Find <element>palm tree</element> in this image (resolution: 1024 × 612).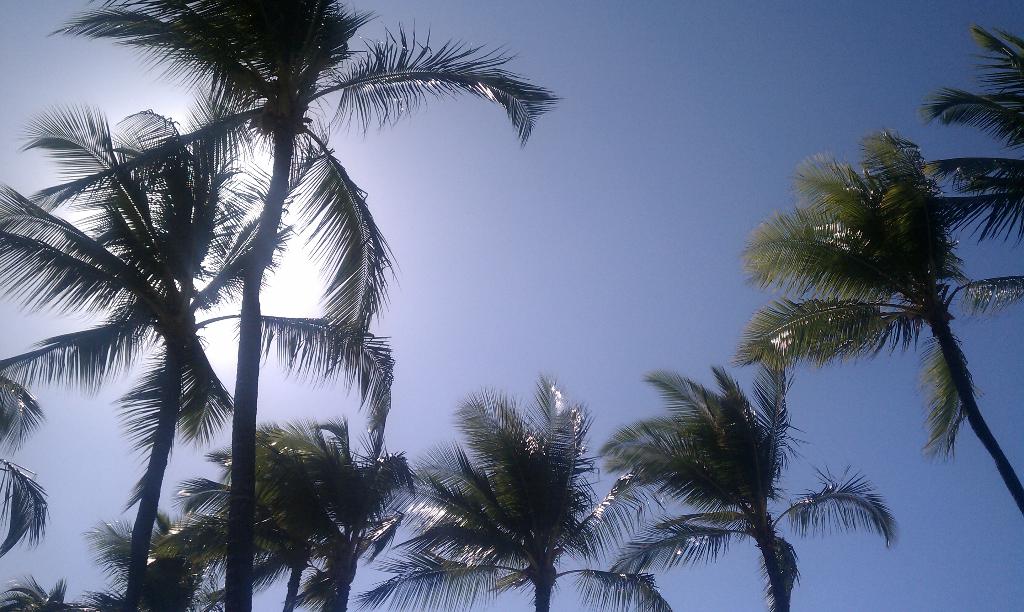
bbox(908, 21, 1023, 316).
